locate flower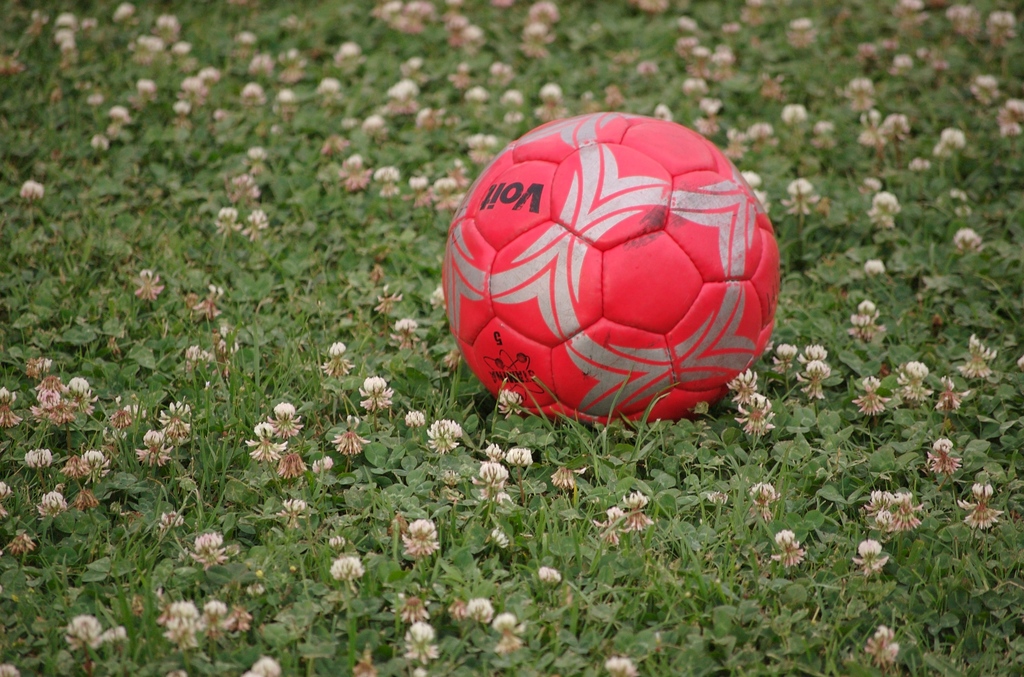
Rect(756, 188, 772, 219)
